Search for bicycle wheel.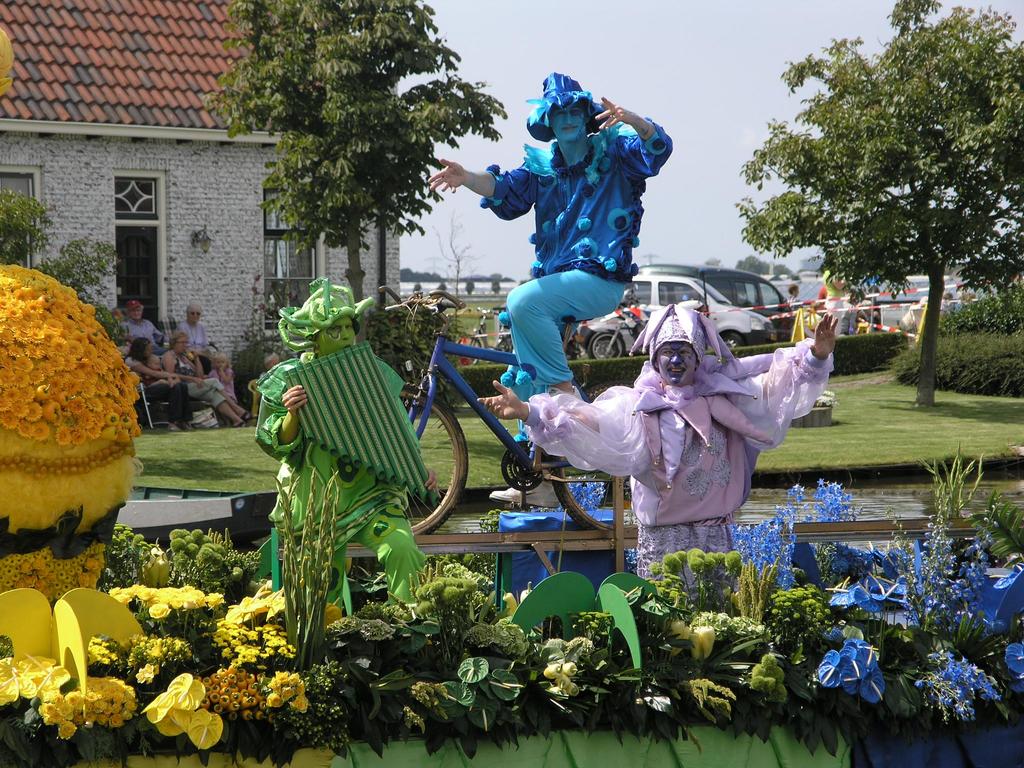
Found at [left=456, top=335, right=480, bottom=365].
